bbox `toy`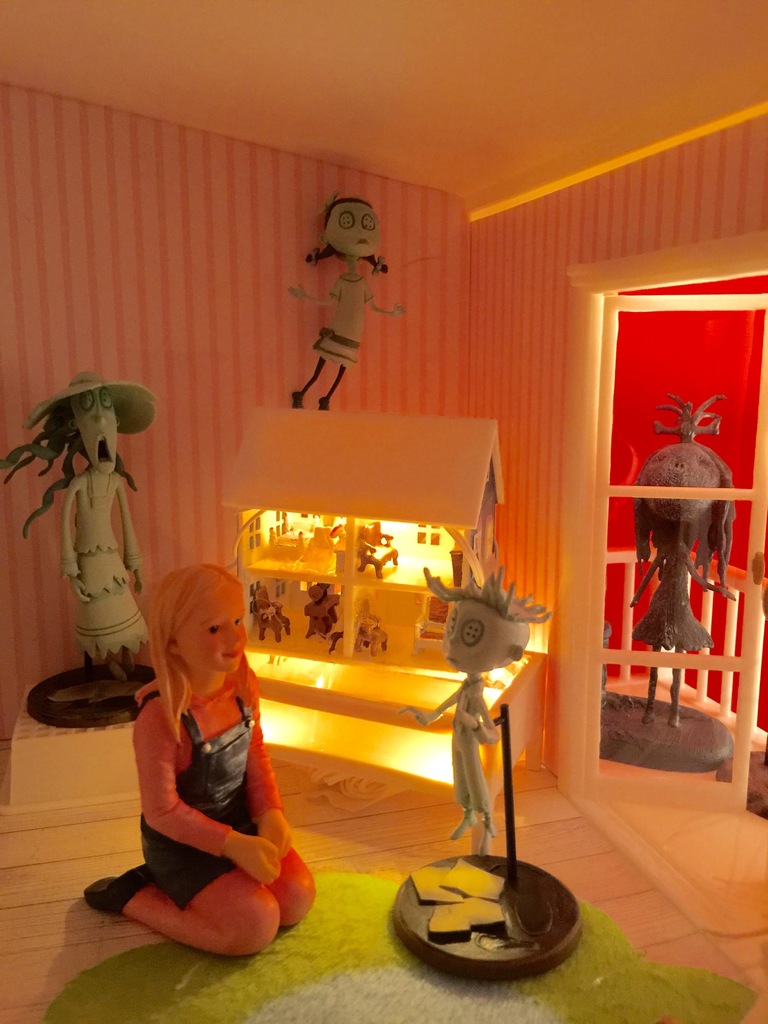
[100, 579, 296, 966]
